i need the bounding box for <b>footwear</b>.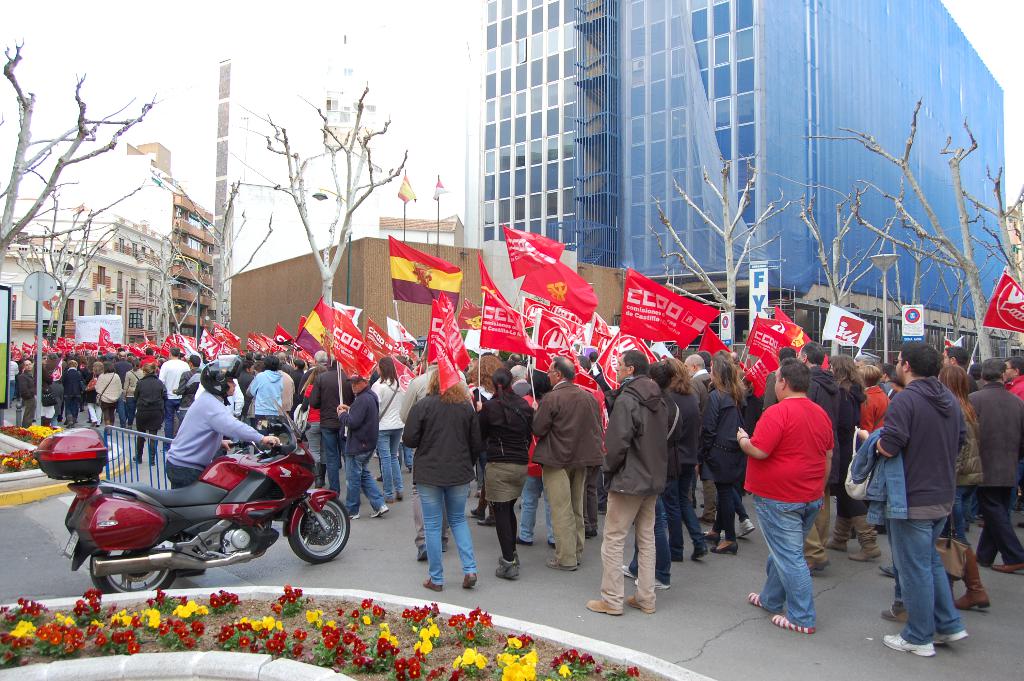
Here it is: region(346, 509, 361, 520).
